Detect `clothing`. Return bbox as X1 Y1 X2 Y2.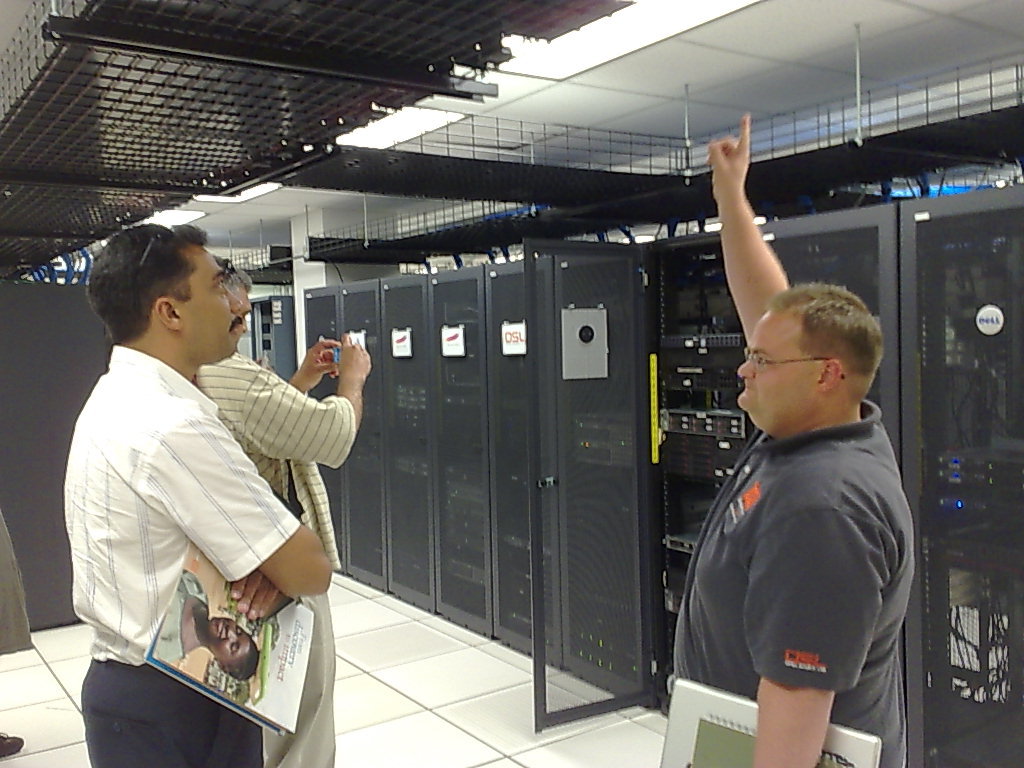
195 346 357 767.
